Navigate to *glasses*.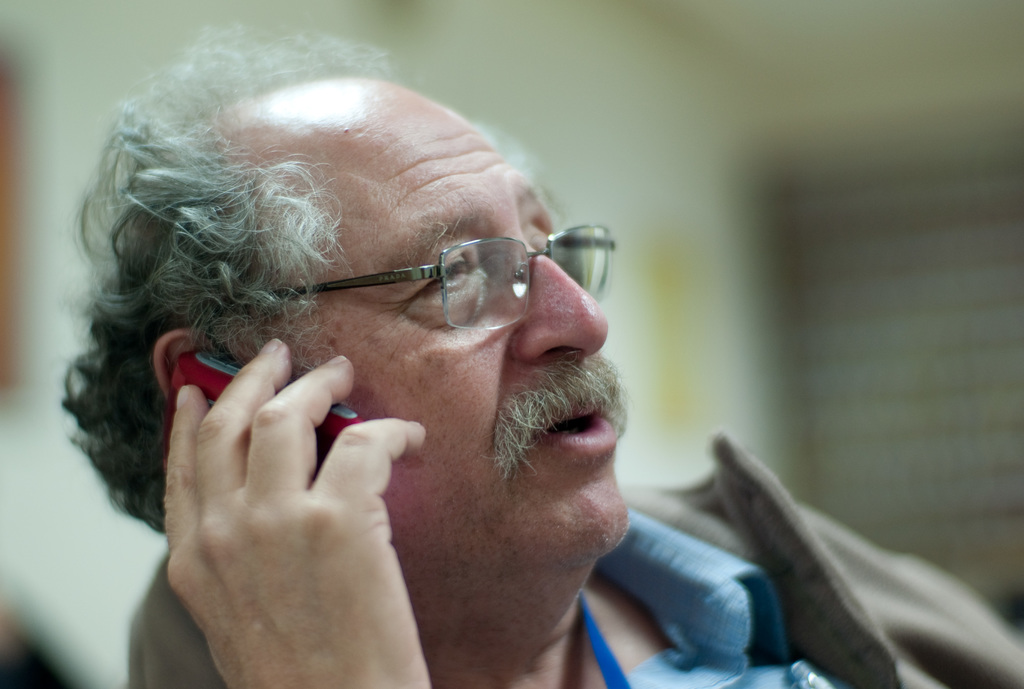
Navigation target: locate(247, 216, 656, 343).
